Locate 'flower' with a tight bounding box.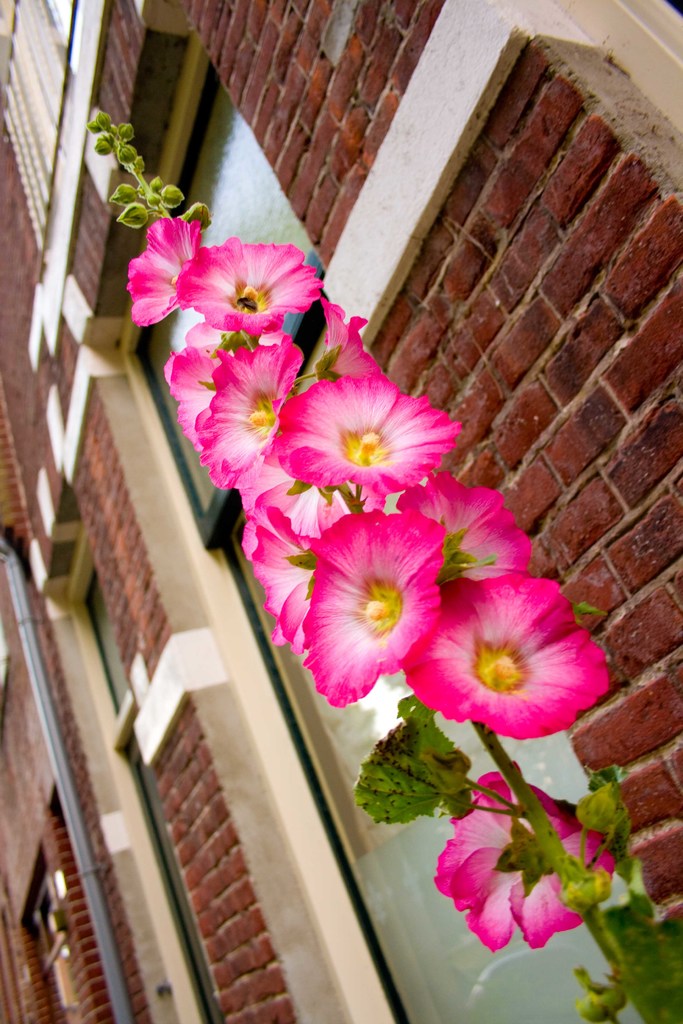
bbox(249, 498, 334, 645).
